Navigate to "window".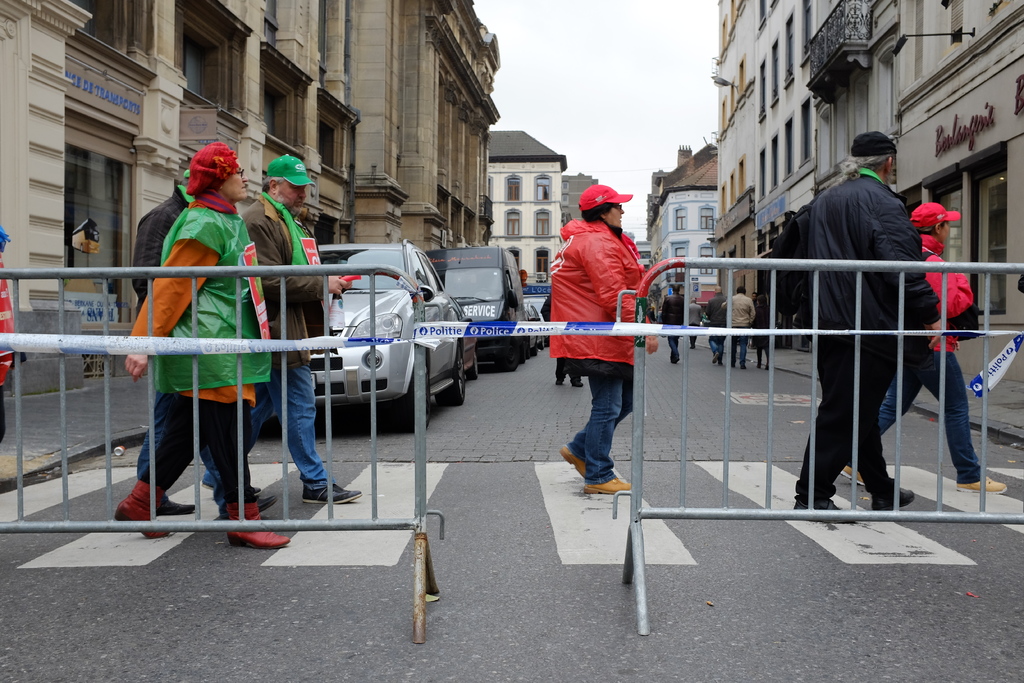
Navigation target: 698:205:714:233.
